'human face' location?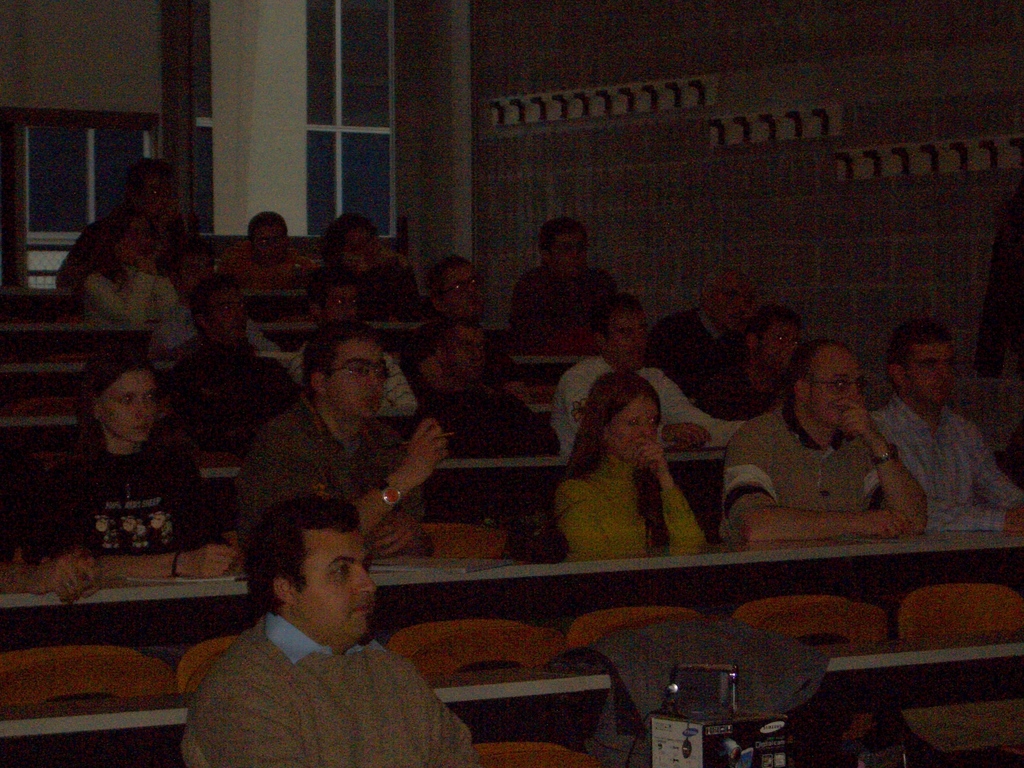
l=712, t=272, r=752, b=332
